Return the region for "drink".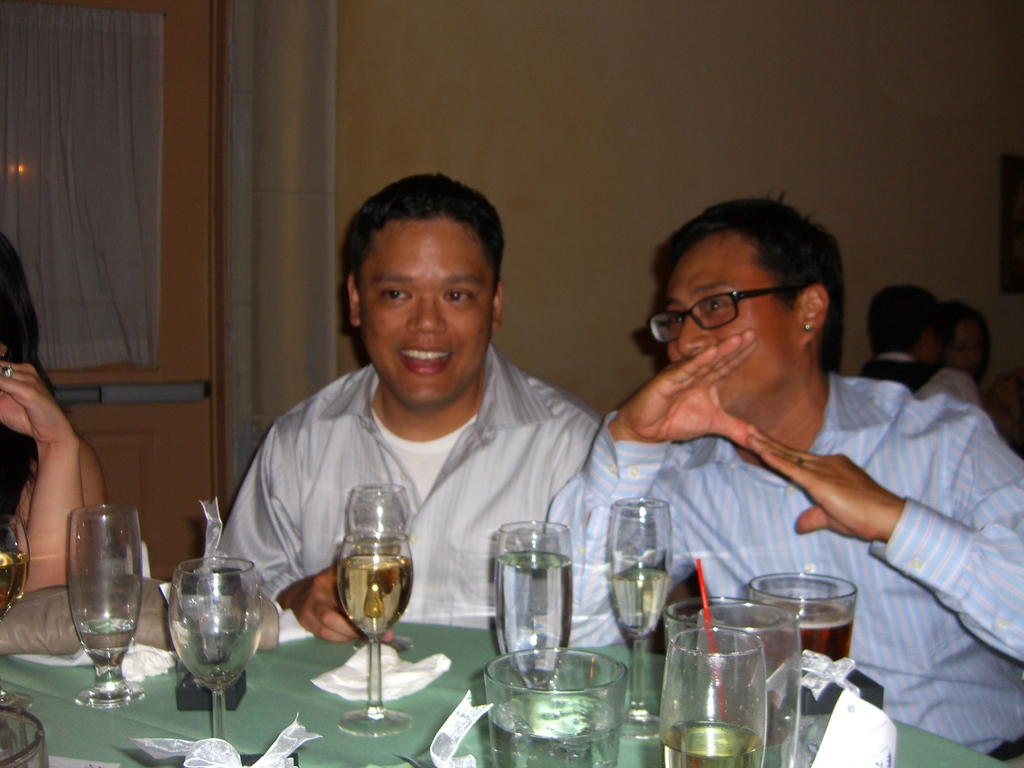
crop(0, 513, 27, 614).
